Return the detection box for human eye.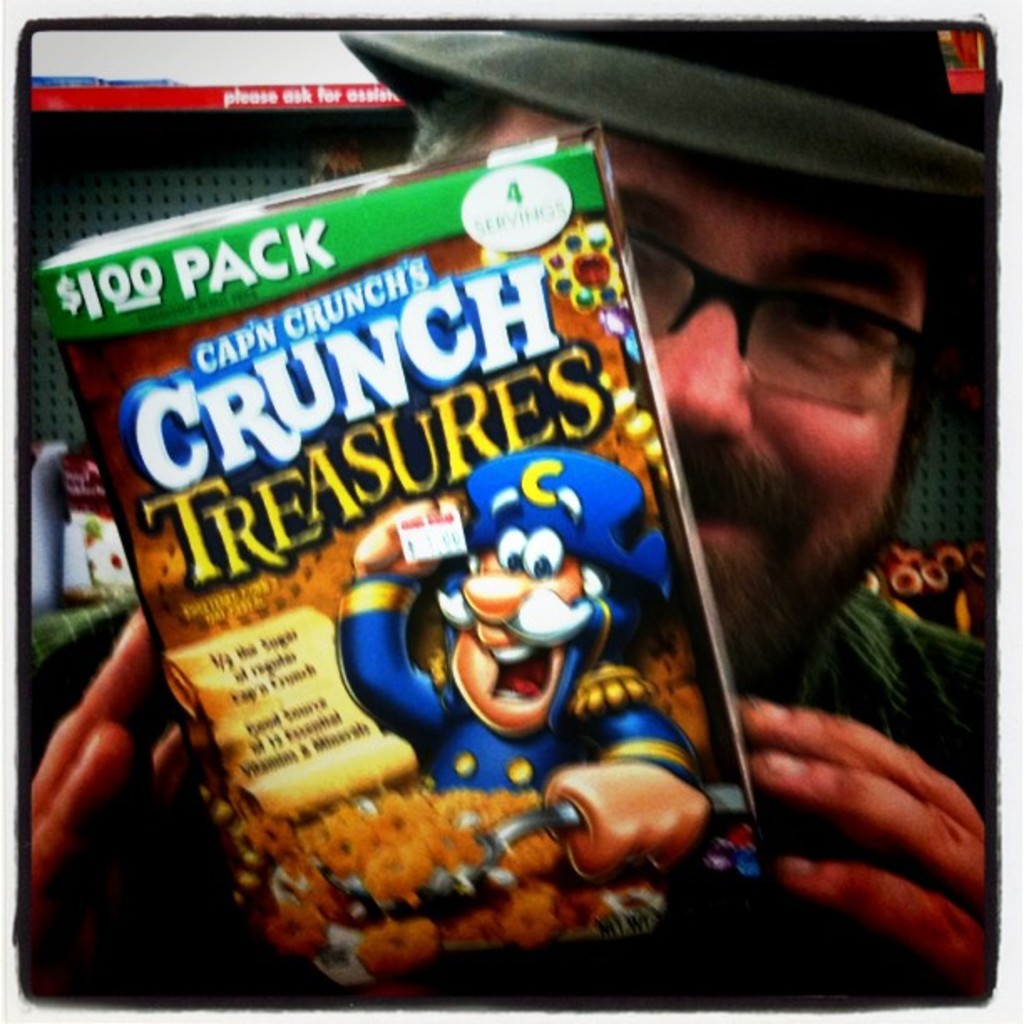
520:524:566:579.
